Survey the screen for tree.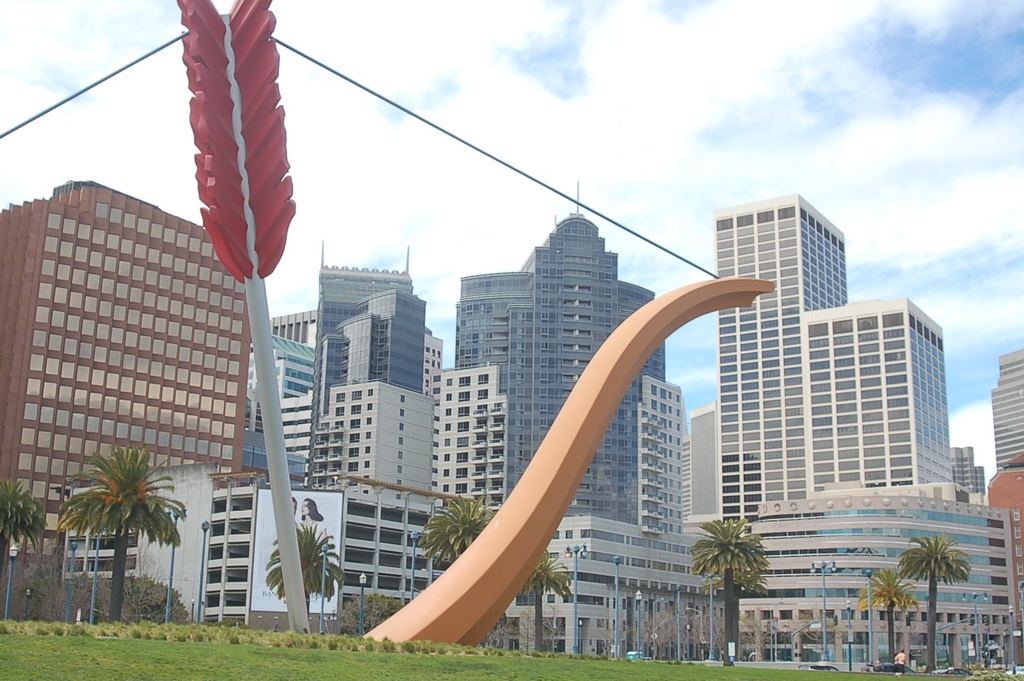
Survey found: rect(48, 434, 187, 622).
